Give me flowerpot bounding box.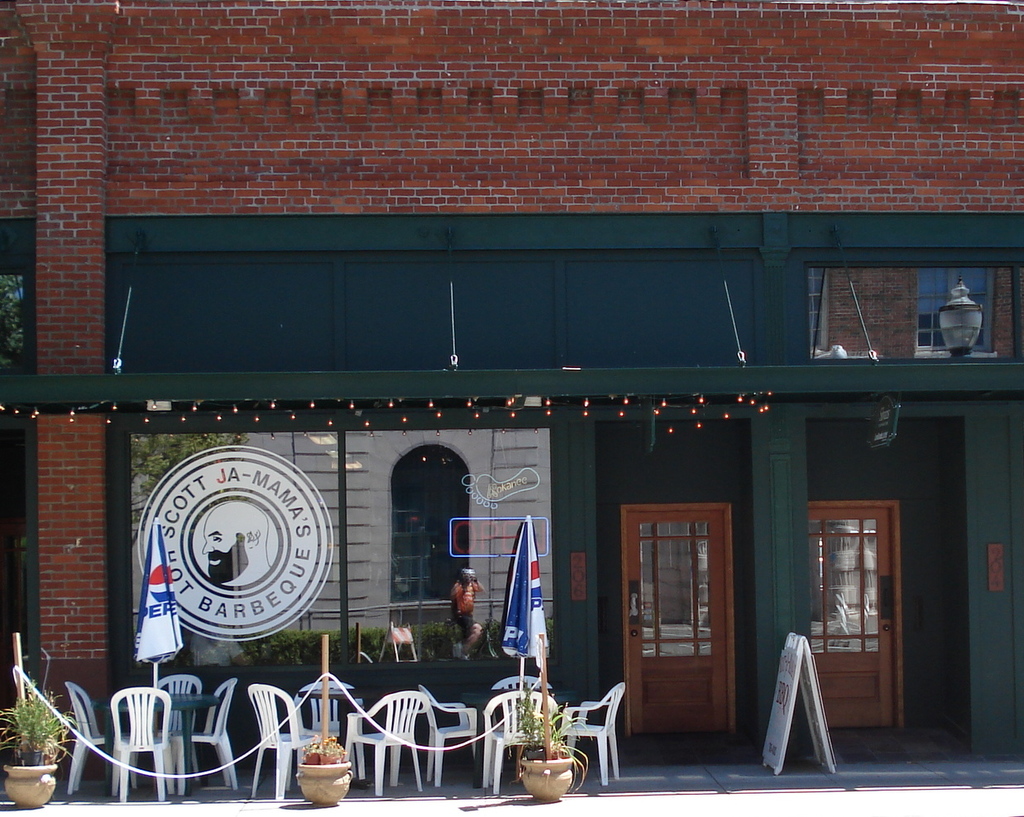
(left=297, top=760, right=353, bottom=804).
